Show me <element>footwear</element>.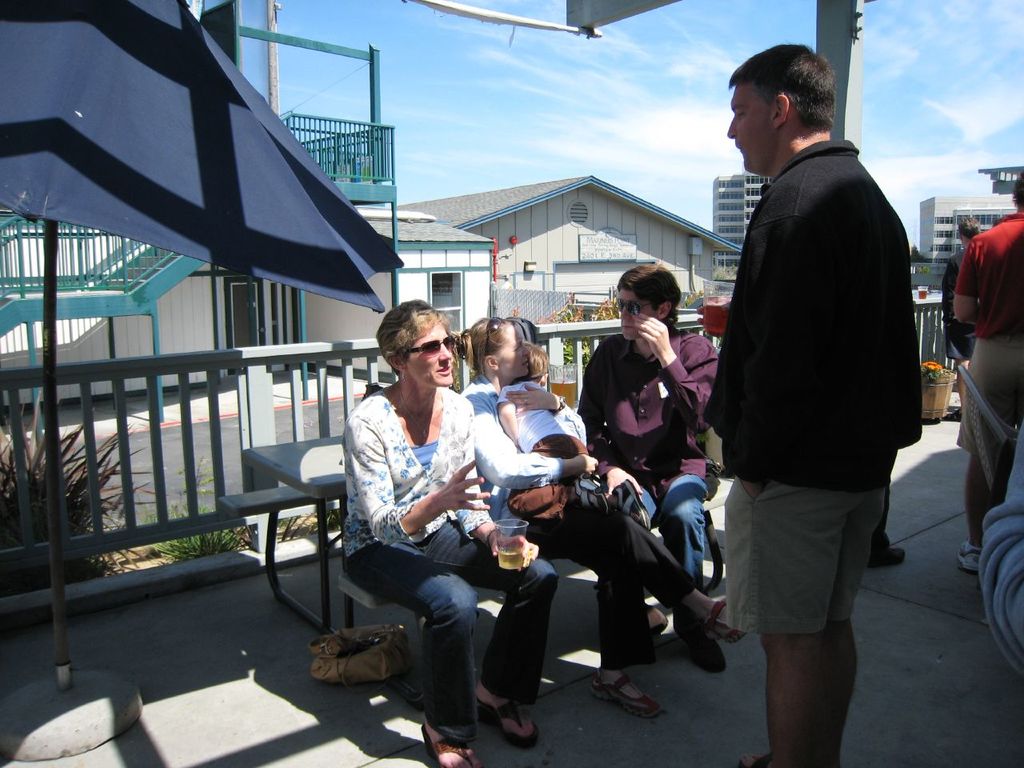
<element>footwear</element> is here: left=872, top=546, right=905, bottom=565.
